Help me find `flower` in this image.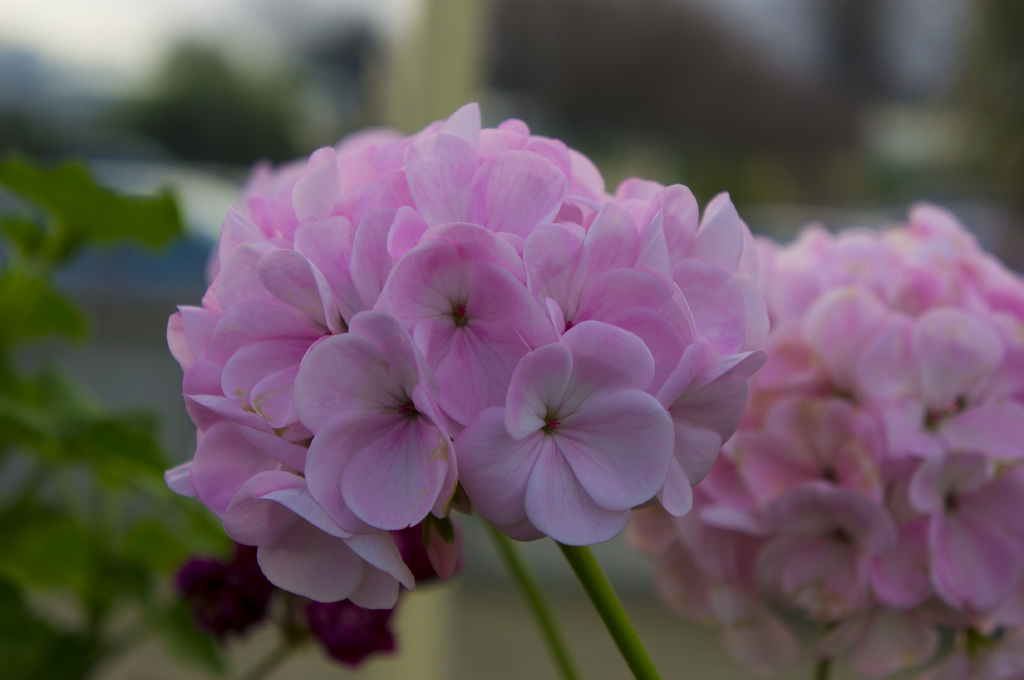
Found it: {"left": 458, "top": 335, "right": 696, "bottom": 541}.
